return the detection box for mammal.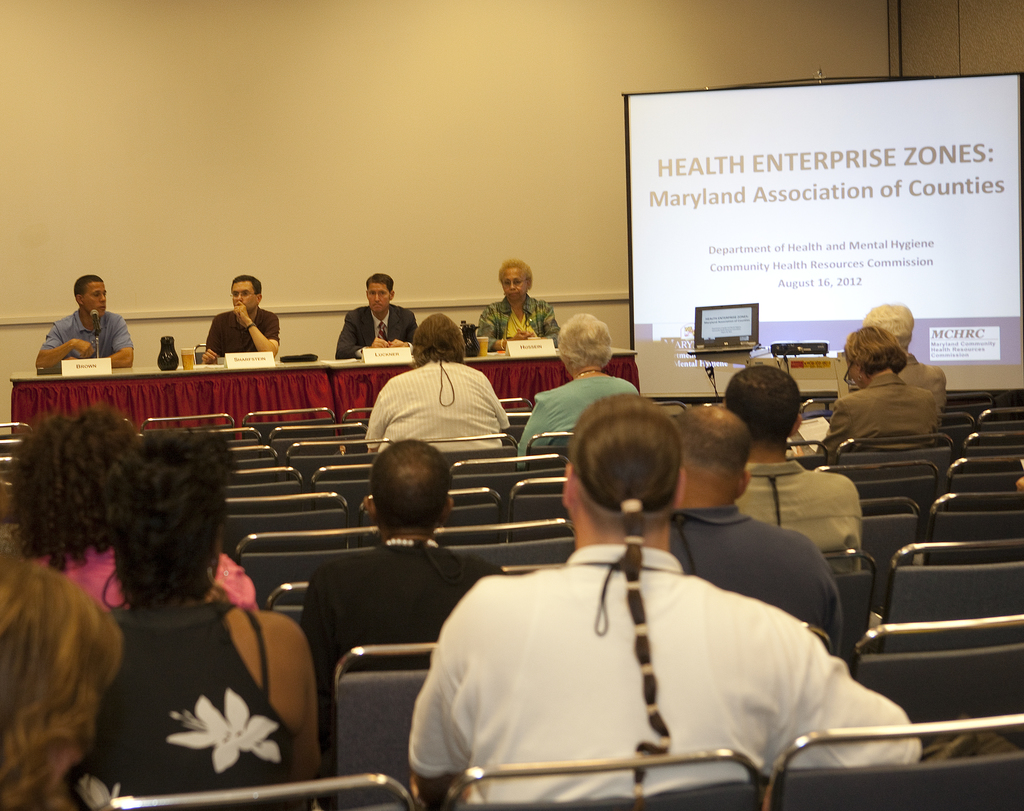
x1=818, y1=323, x2=938, y2=466.
